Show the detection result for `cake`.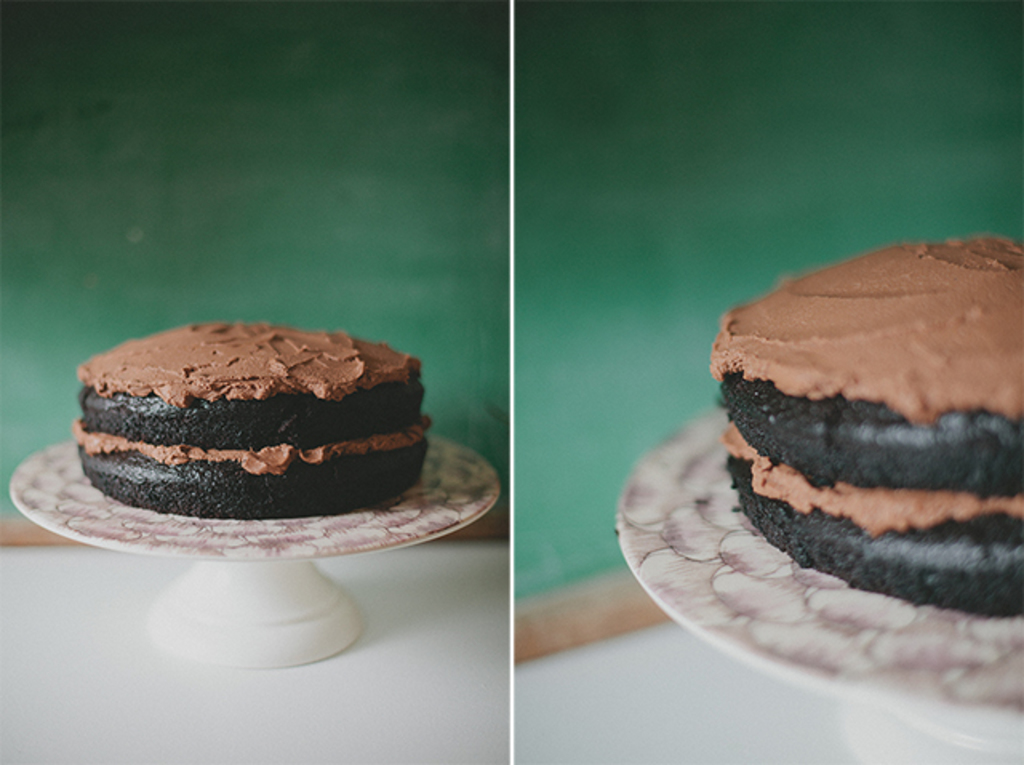
{"left": 710, "top": 232, "right": 1022, "bottom": 619}.
